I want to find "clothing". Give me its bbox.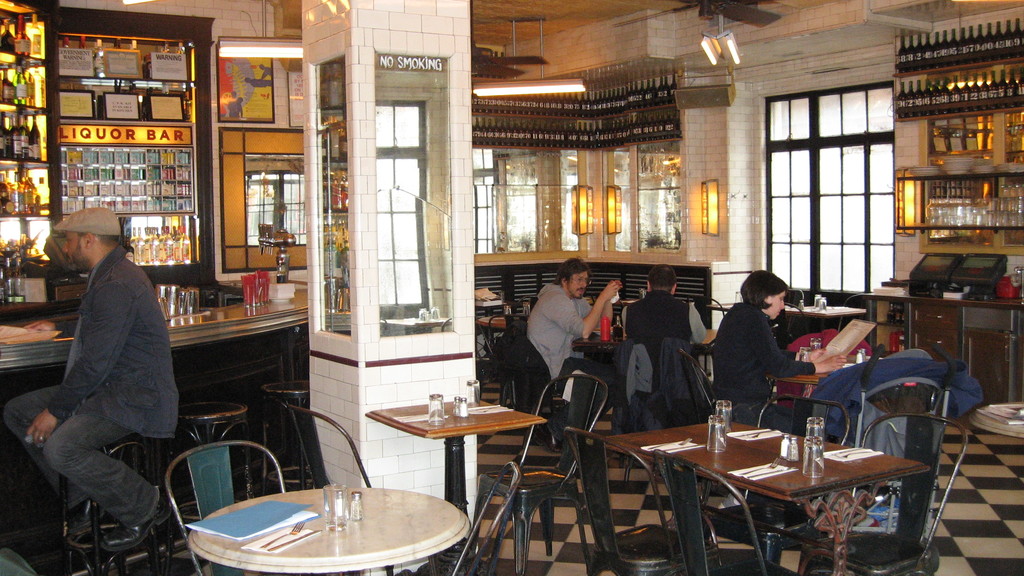
<bbox>799, 359, 989, 444</bbox>.
